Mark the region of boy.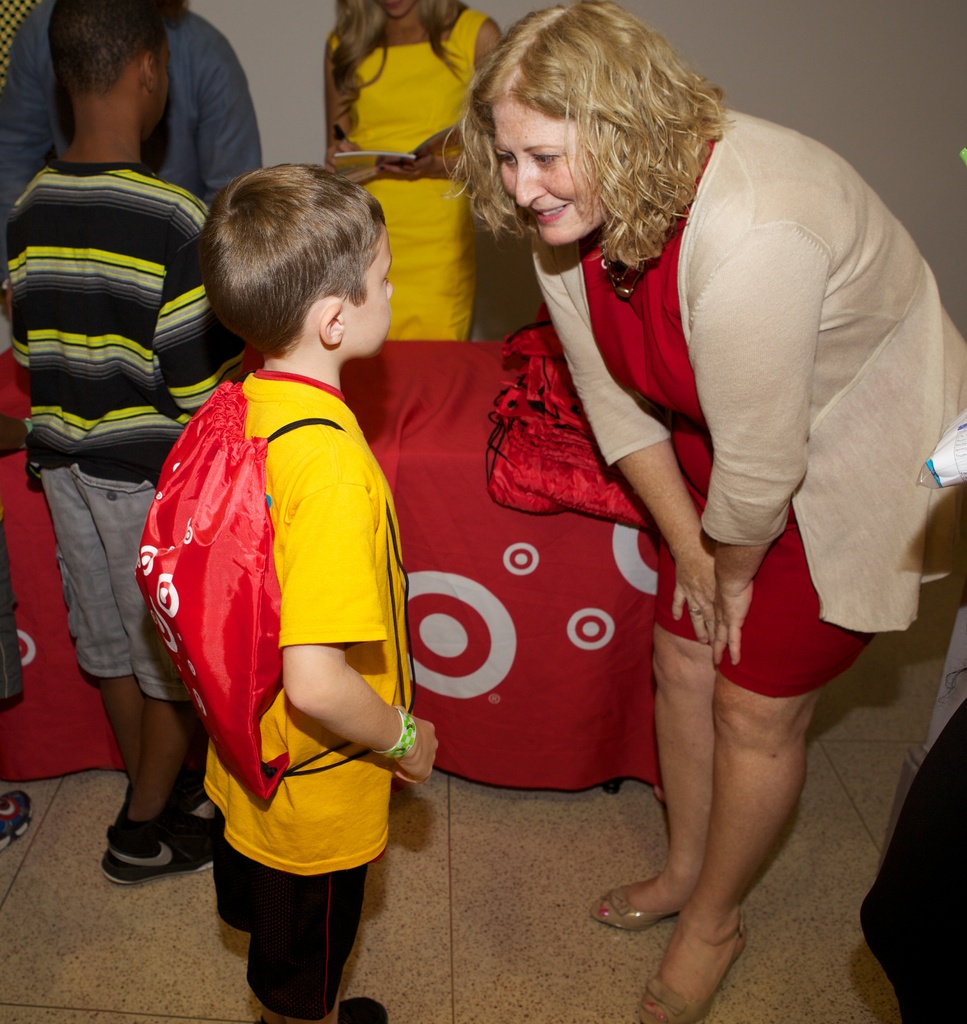
Region: x1=0, y1=0, x2=221, y2=888.
